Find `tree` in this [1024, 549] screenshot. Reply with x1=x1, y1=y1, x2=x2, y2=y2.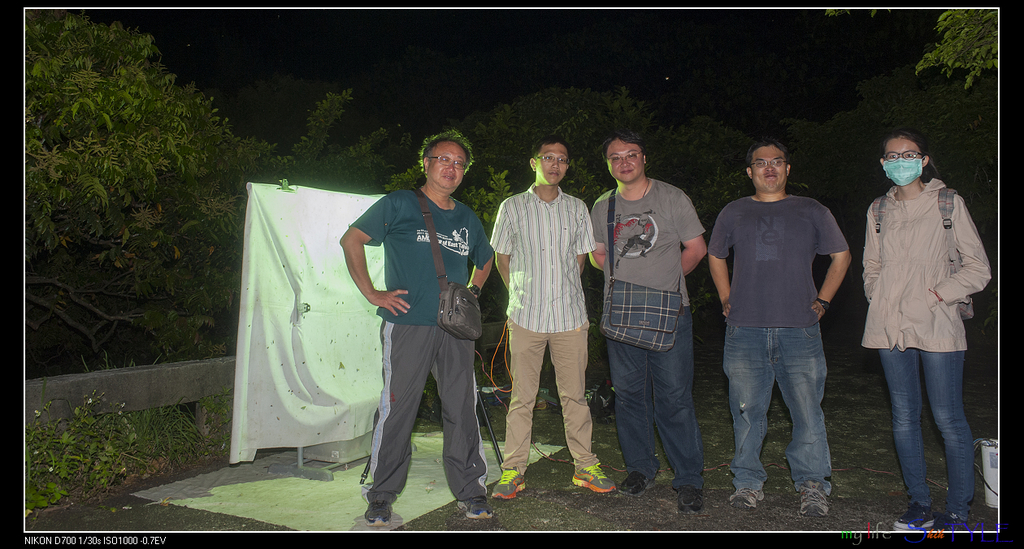
x1=23, y1=393, x2=210, y2=517.
